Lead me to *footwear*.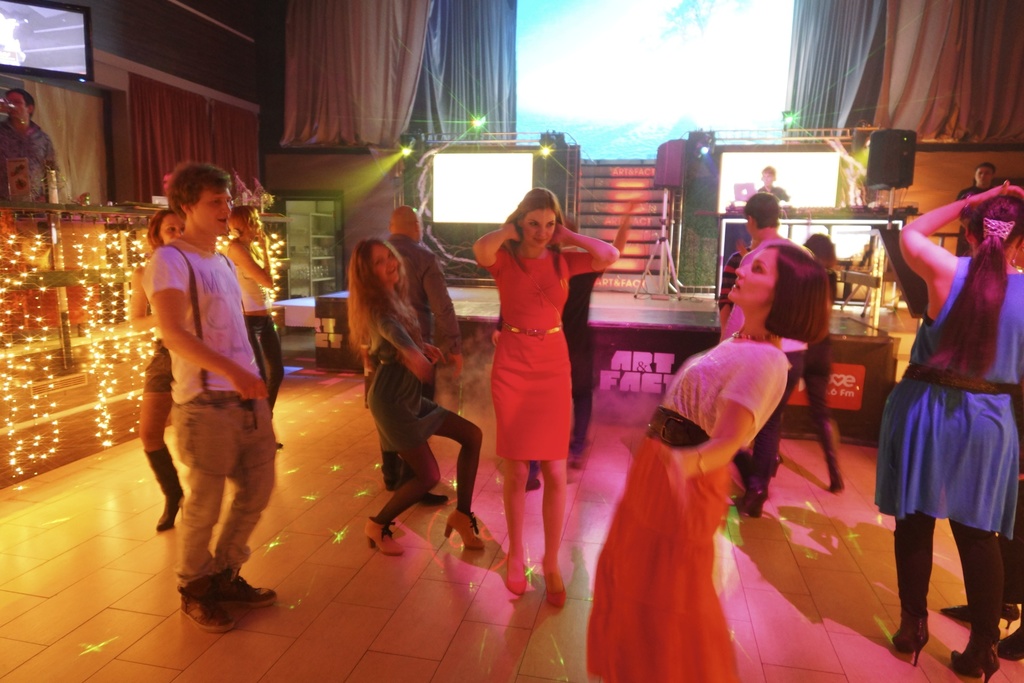
Lead to [x1=1000, y1=620, x2=1023, y2=666].
